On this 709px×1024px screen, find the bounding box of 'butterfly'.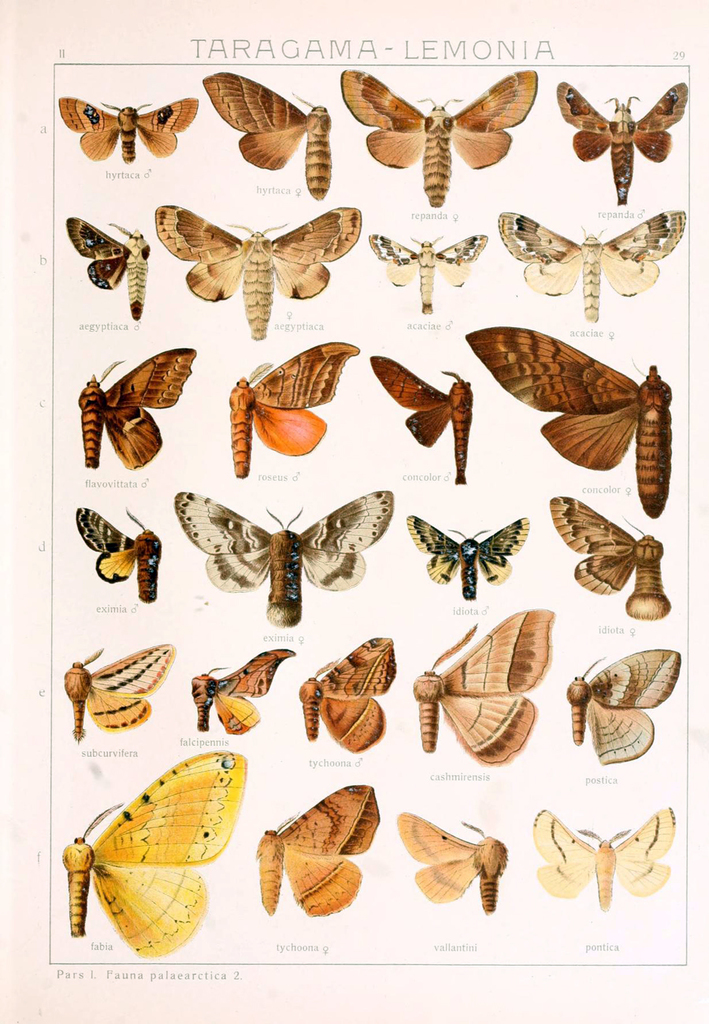
Bounding box: [left=395, top=813, right=514, bottom=924].
